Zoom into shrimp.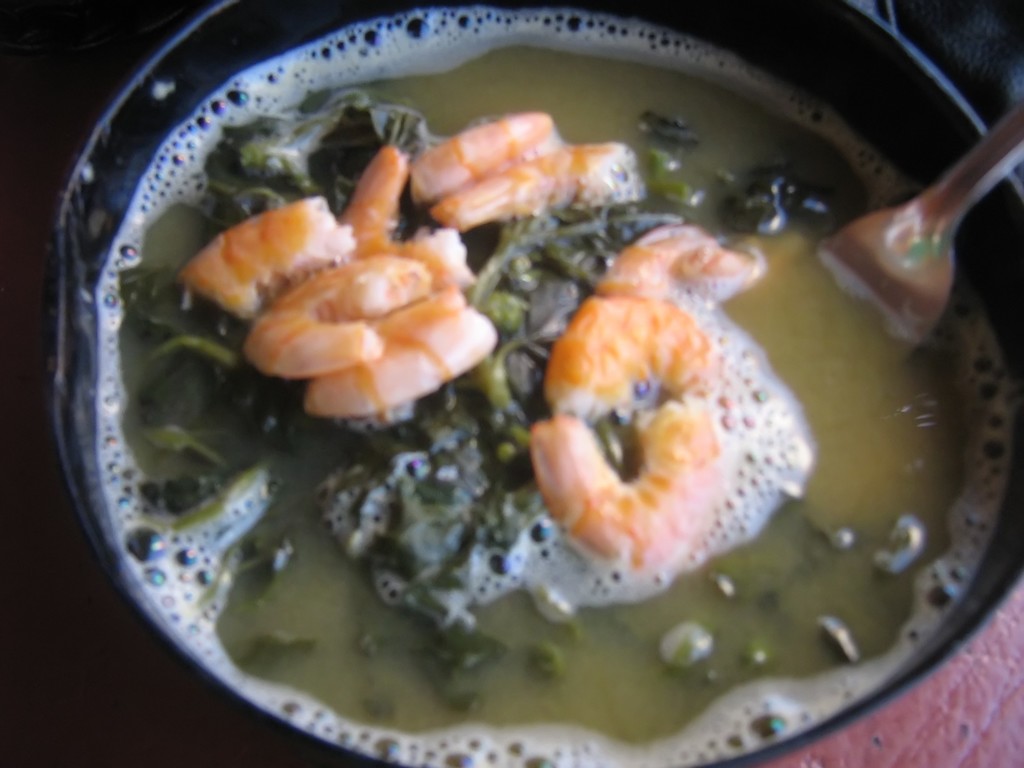
Zoom target: BBox(527, 410, 726, 561).
